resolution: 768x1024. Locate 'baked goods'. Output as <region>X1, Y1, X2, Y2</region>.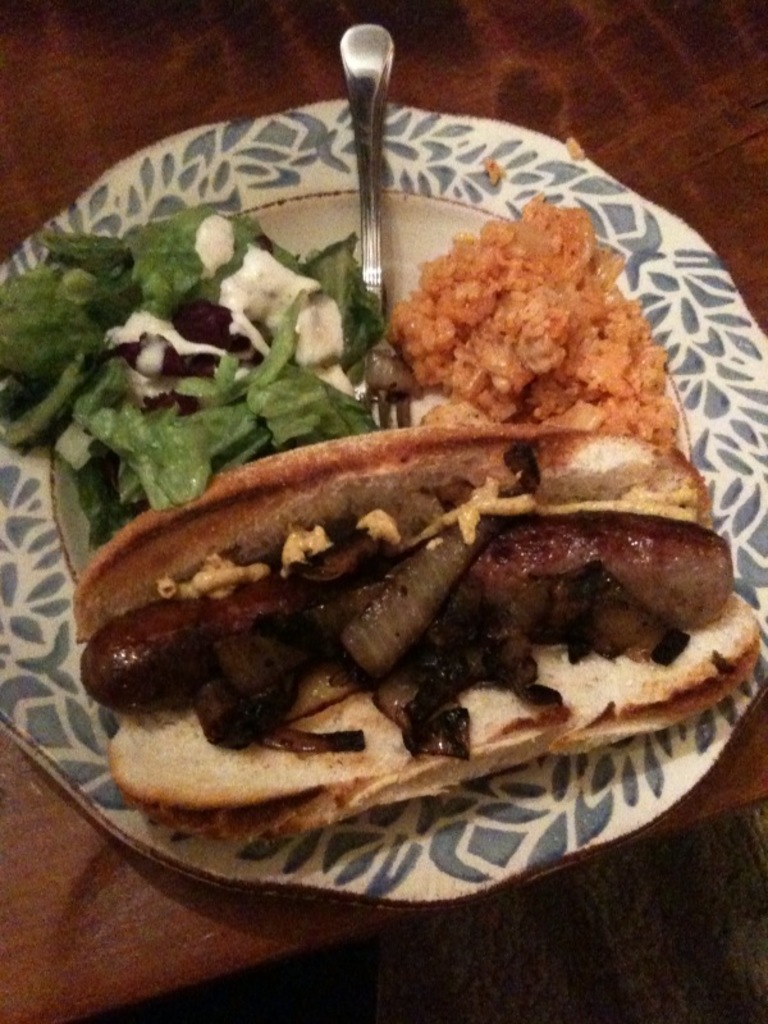
<region>67, 421, 765, 837</region>.
